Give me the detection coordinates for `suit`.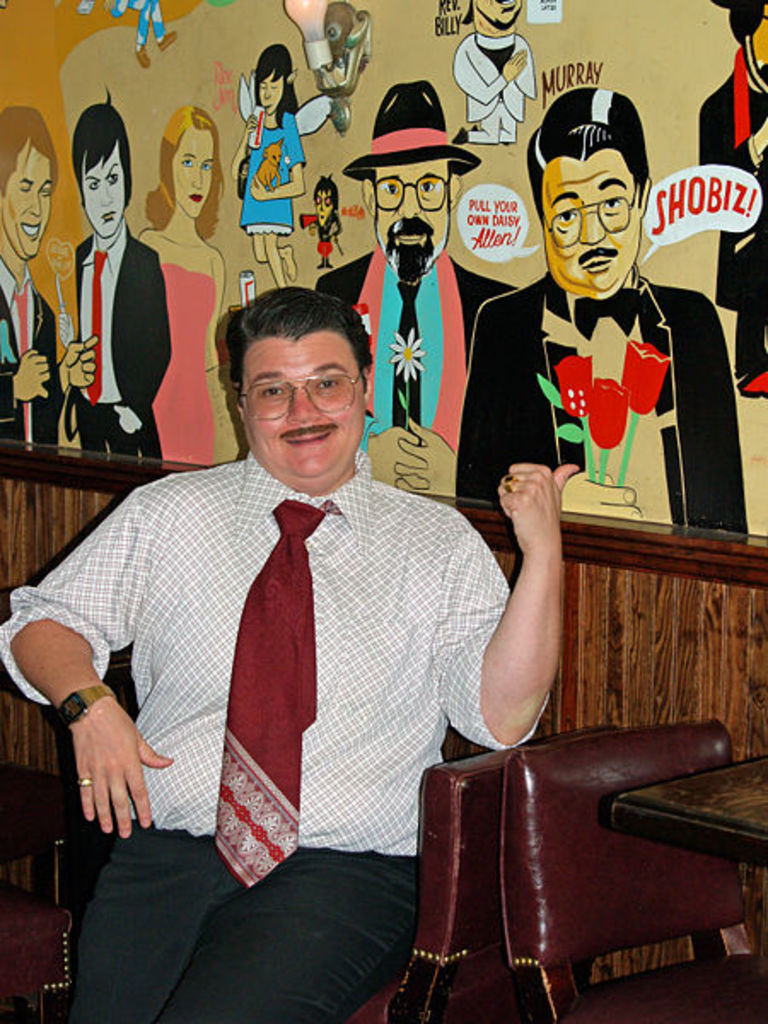
l=300, t=256, r=509, b=507.
